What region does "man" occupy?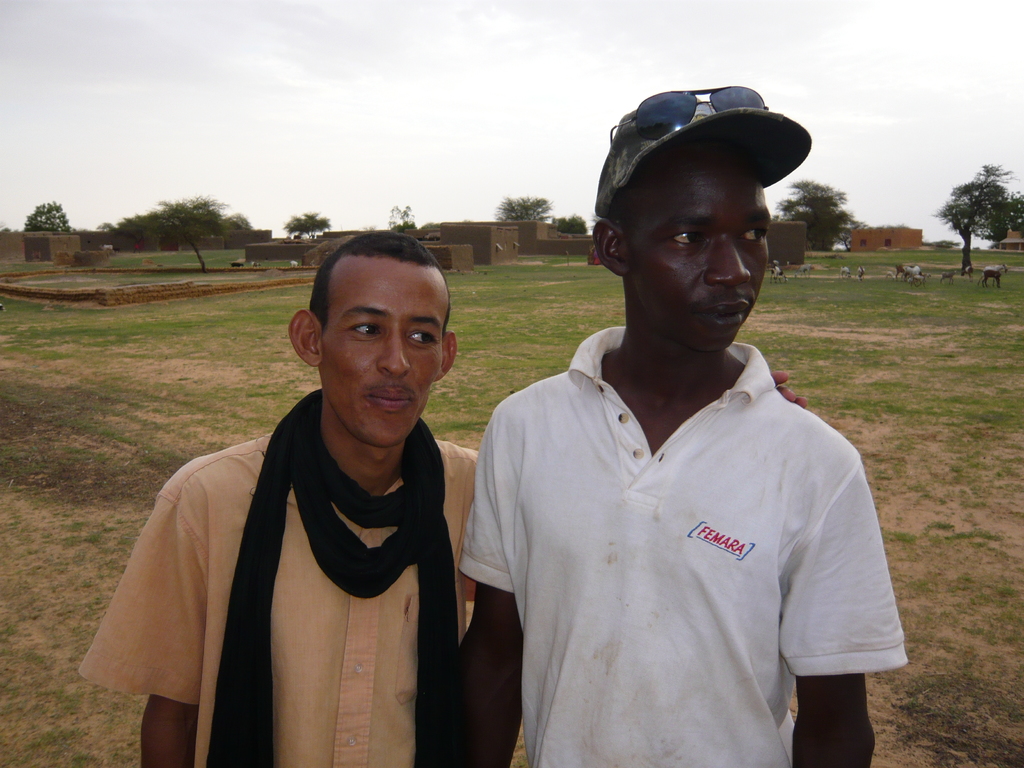
<bbox>75, 229, 817, 767</bbox>.
